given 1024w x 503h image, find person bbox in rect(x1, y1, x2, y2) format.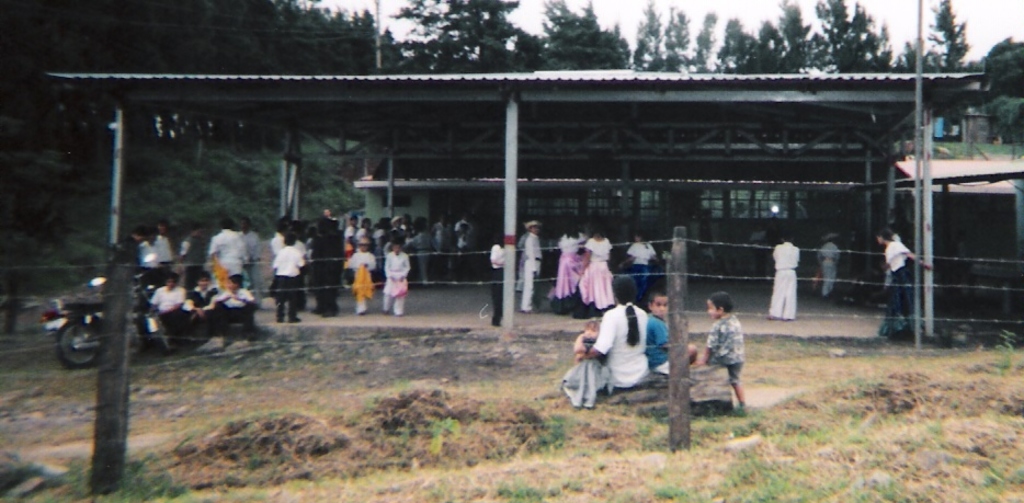
rect(766, 231, 799, 319).
